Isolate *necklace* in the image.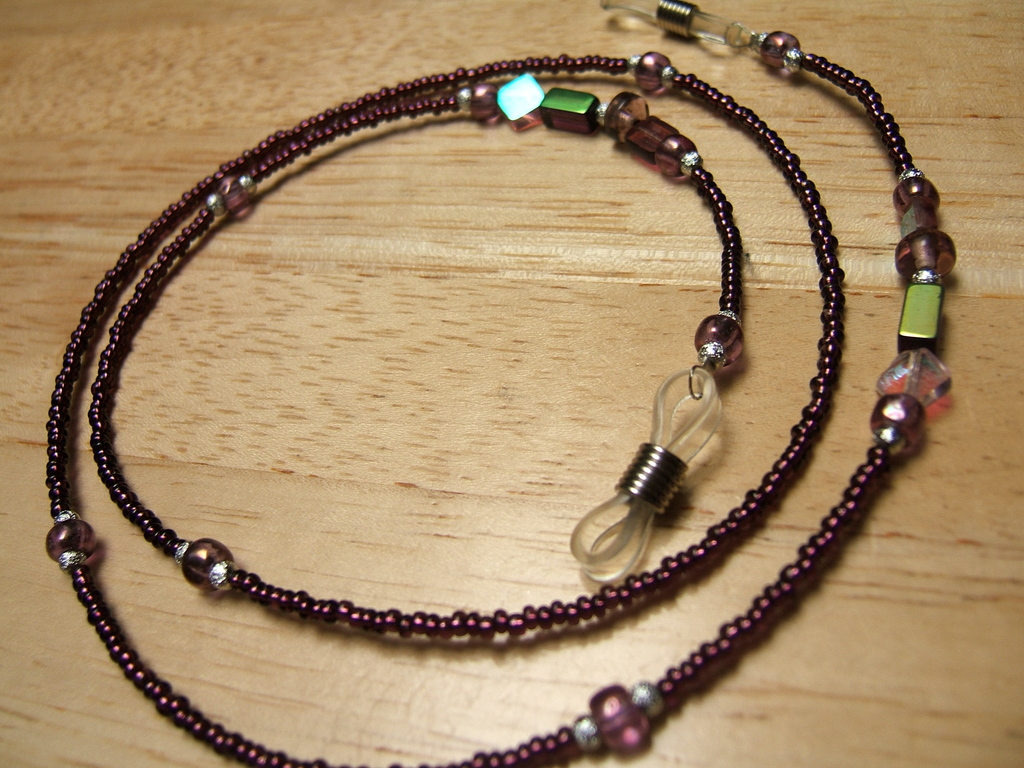
Isolated region: l=45, t=0, r=957, b=767.
